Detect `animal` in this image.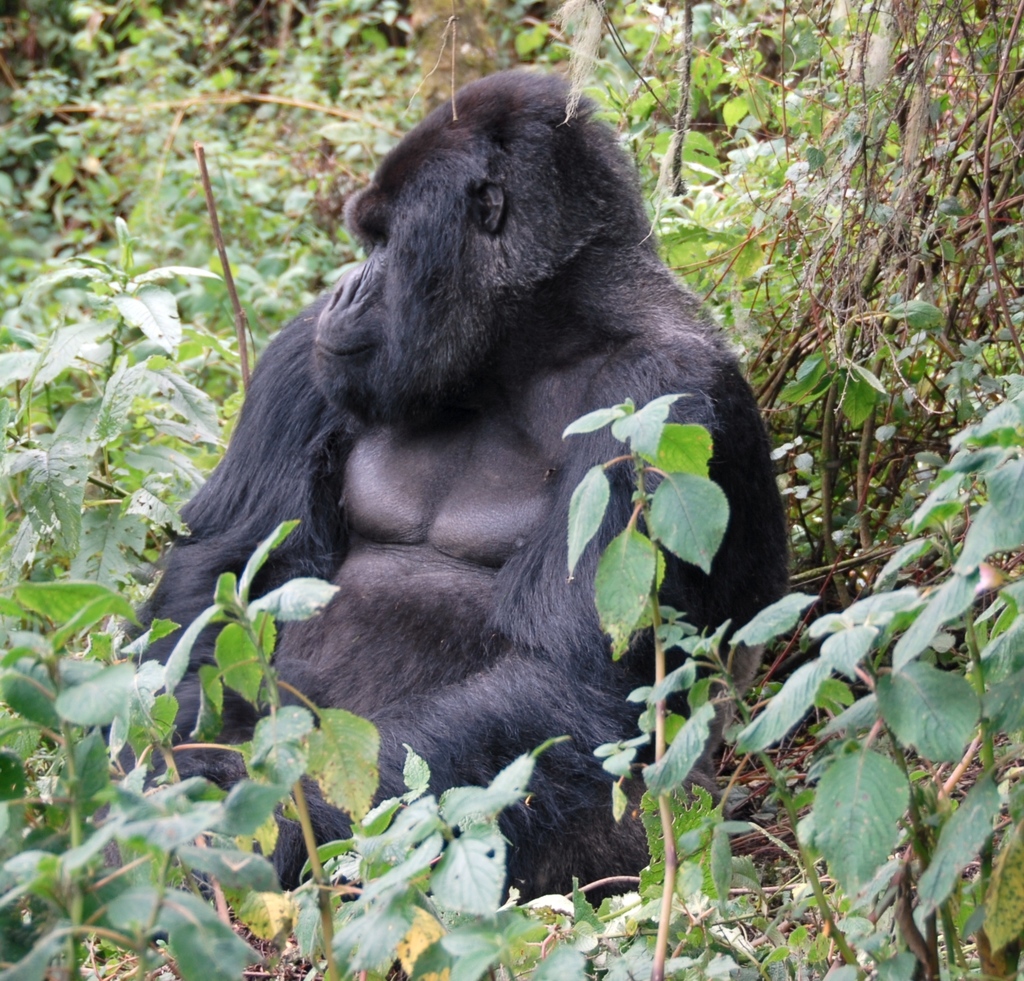
Detection: <box>86,60,789,913</box>.
